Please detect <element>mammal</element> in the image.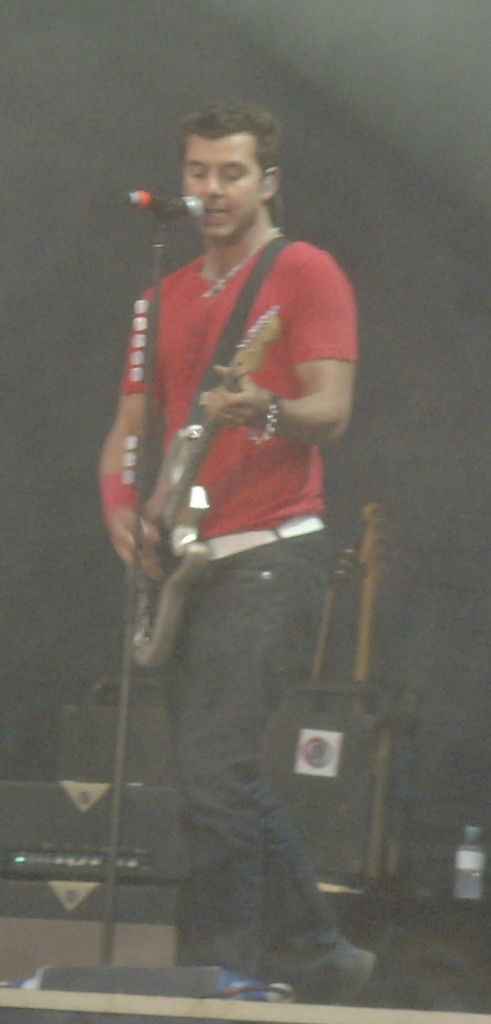
103, 122, 383, 954.
